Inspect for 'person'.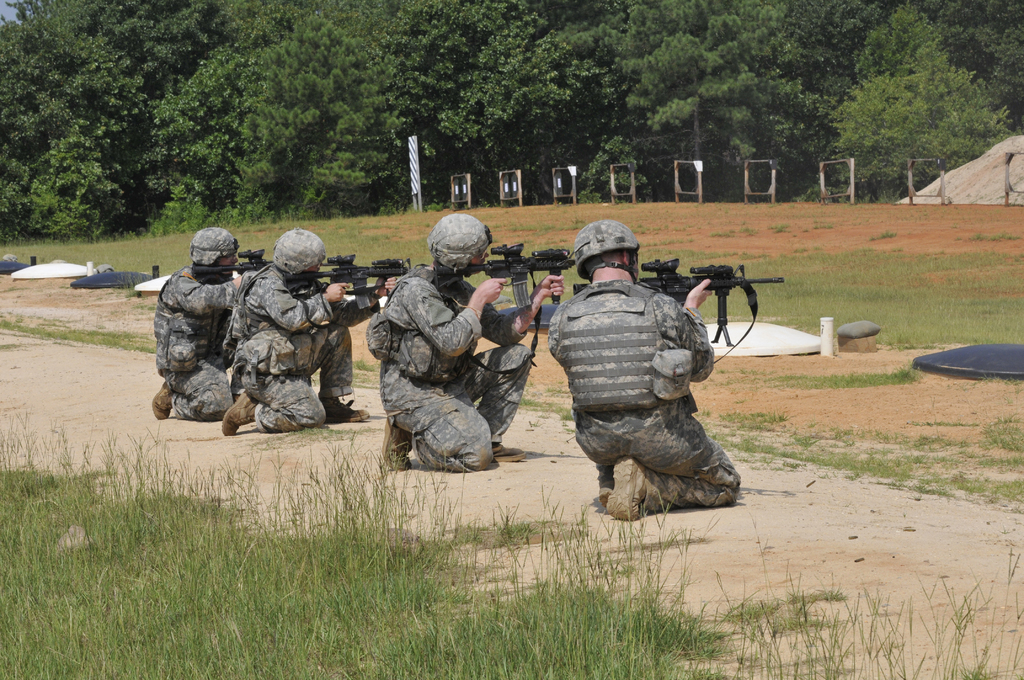
Inspection: [x1=150, y1=225, x2=243, y2=421].
